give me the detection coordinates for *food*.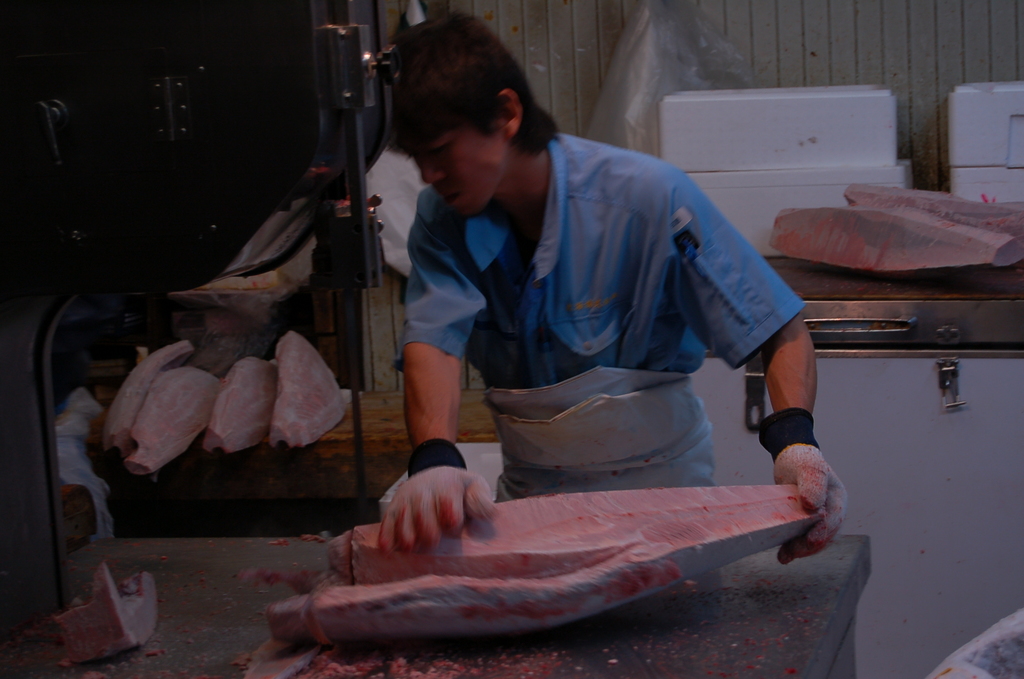
203 354 279 453.
